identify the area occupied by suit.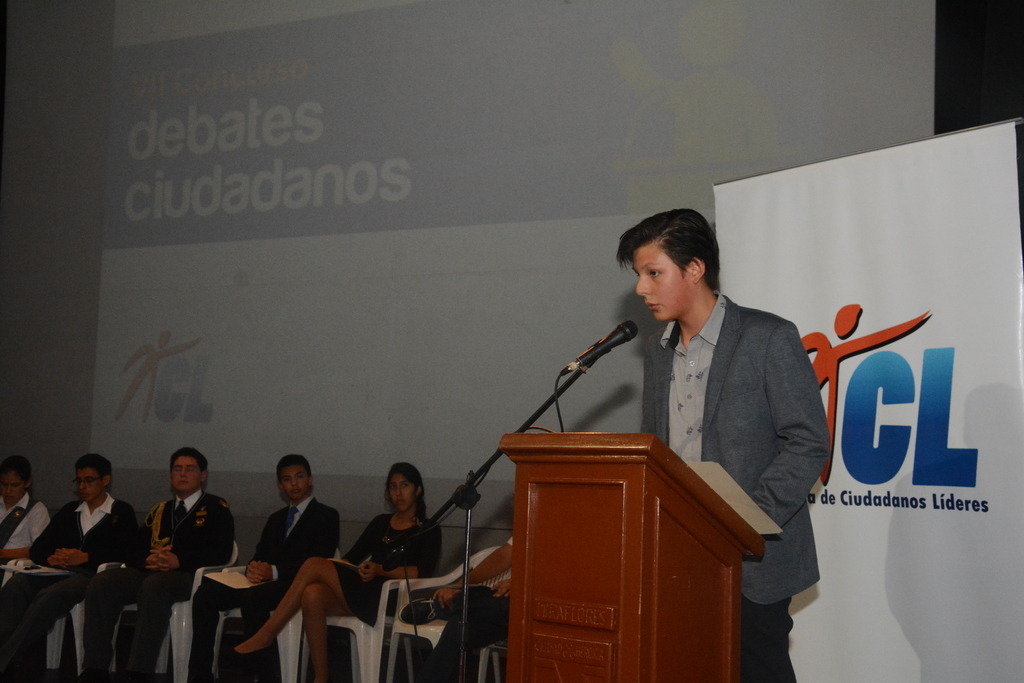
Area: left=604, top=236, right=844, bottom=630.
